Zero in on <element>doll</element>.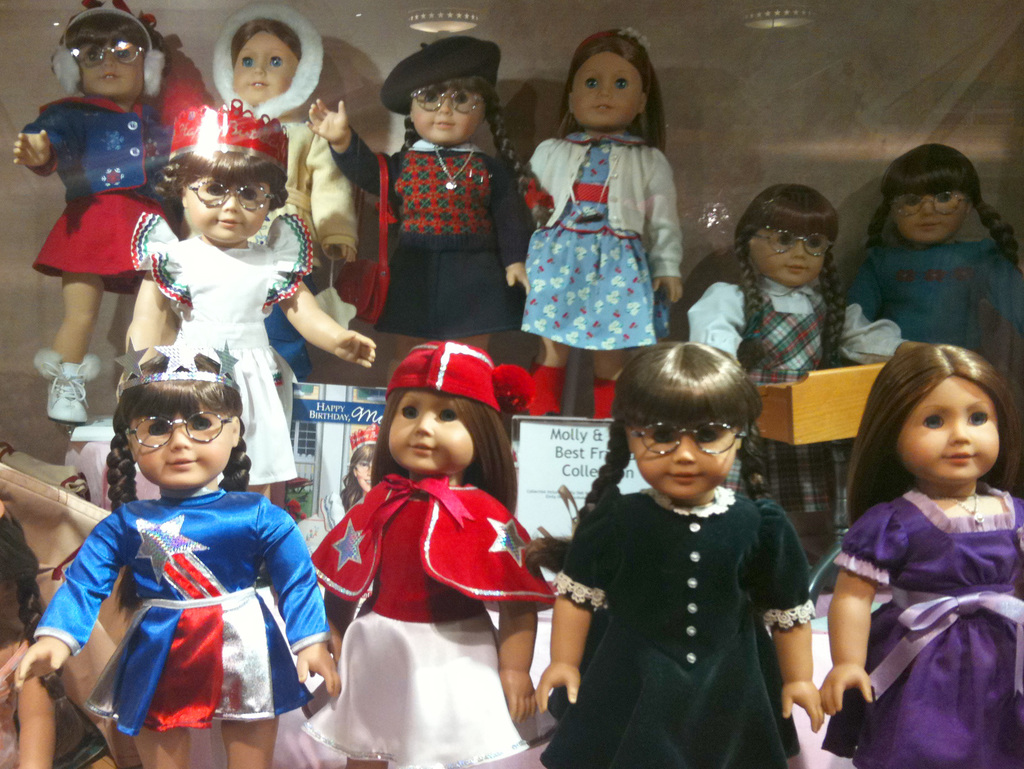
Zeroed in: <bbox>12, 0, 204, 423</bbox>.
